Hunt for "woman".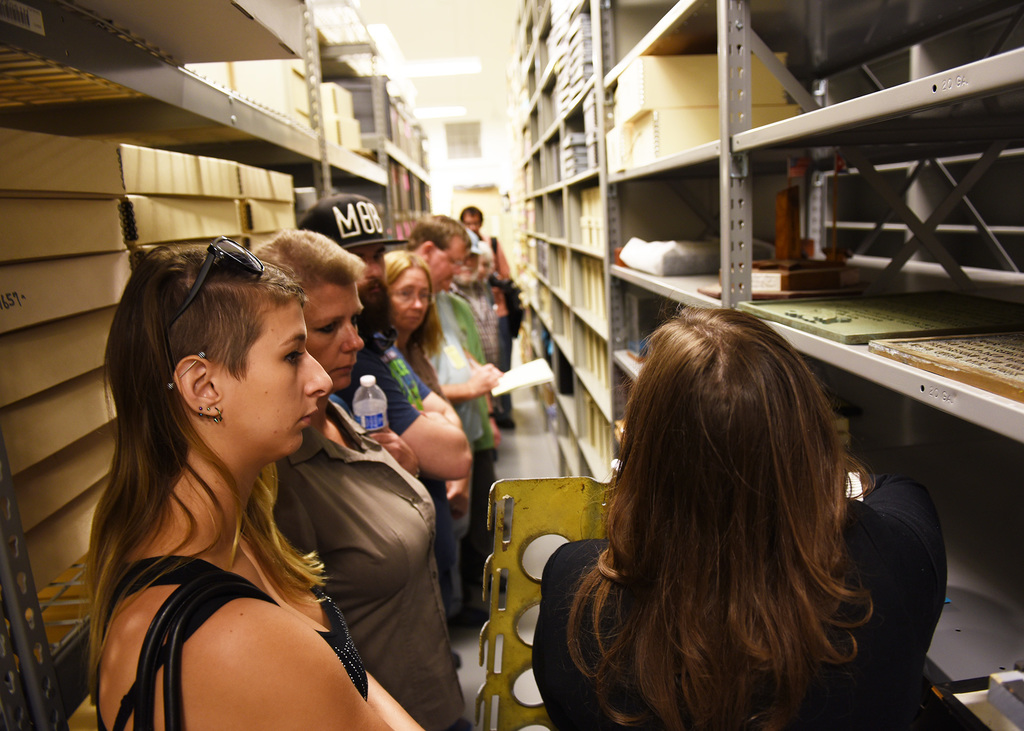
Hunted down at 378,247,448,405.
